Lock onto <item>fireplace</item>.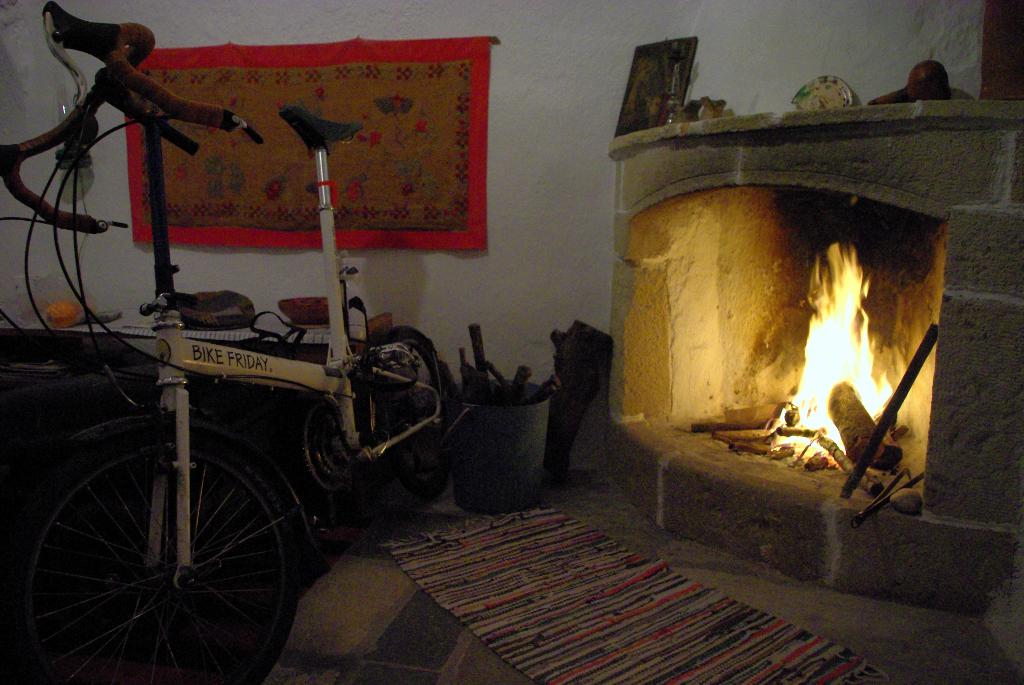
Locked: region(609, 101, 1023, 623).
